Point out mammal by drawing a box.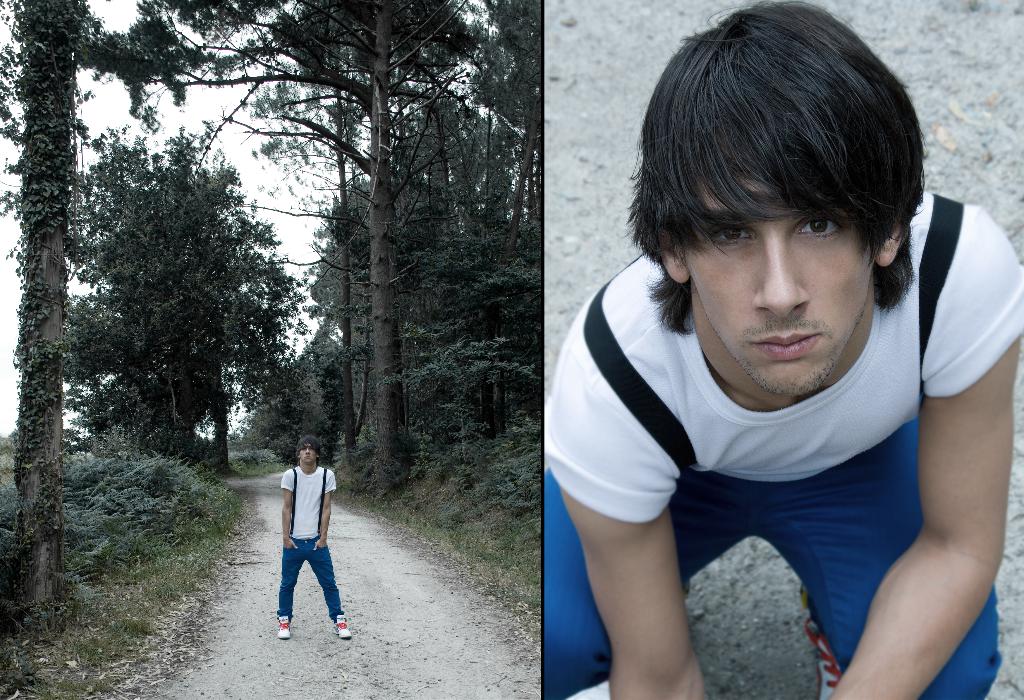
select_region(504, 51, 1023, 695).
